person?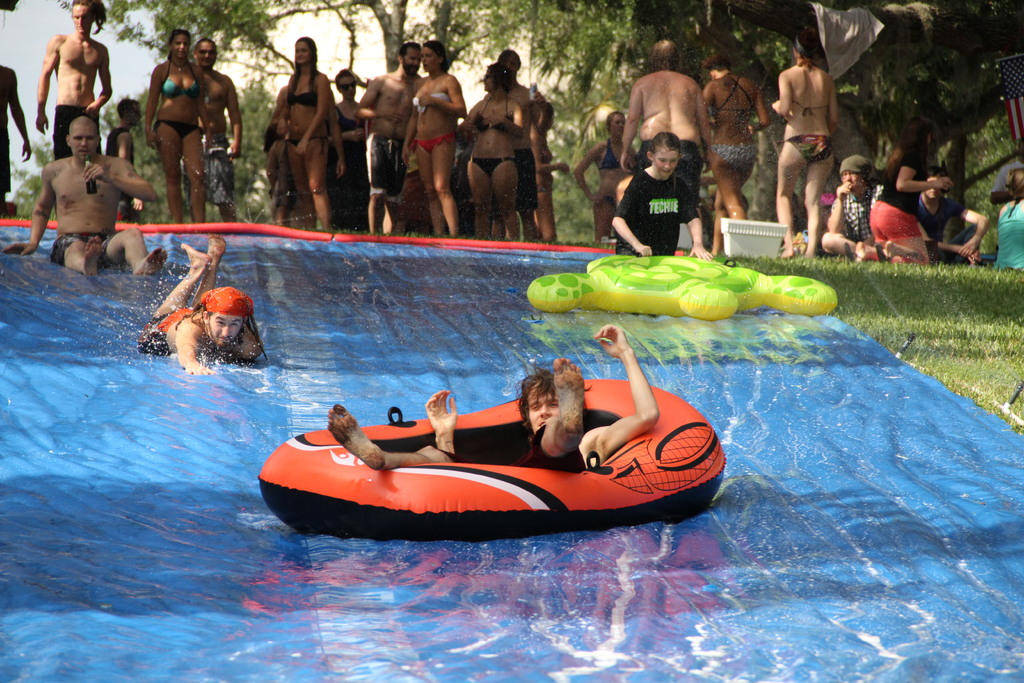
(1,114,166,276)
